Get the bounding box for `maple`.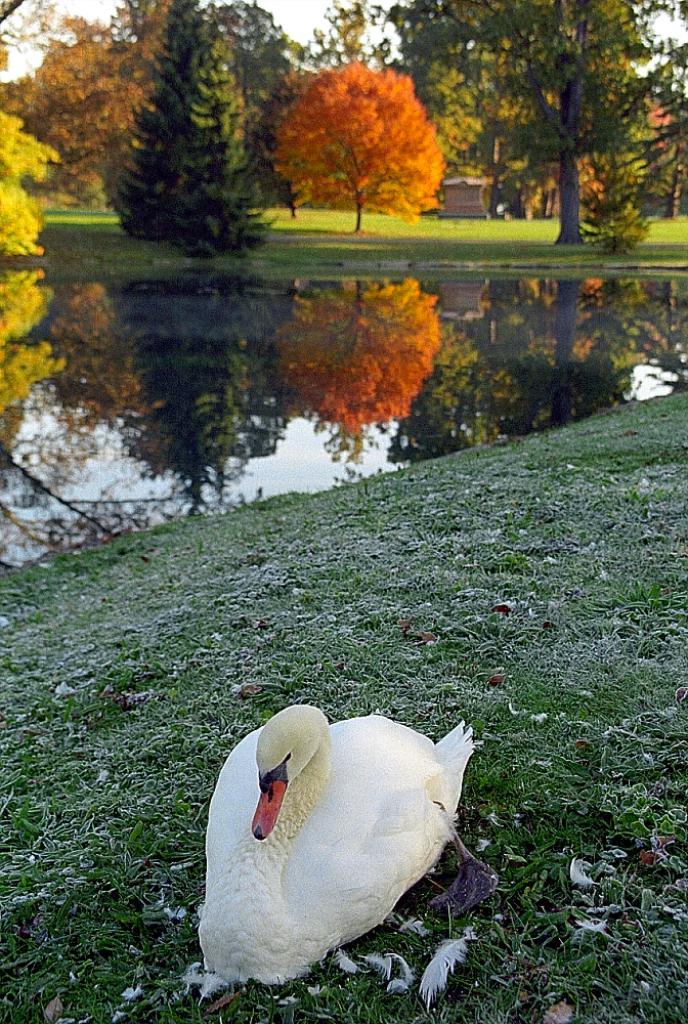
[0, 0, 153, 204].
